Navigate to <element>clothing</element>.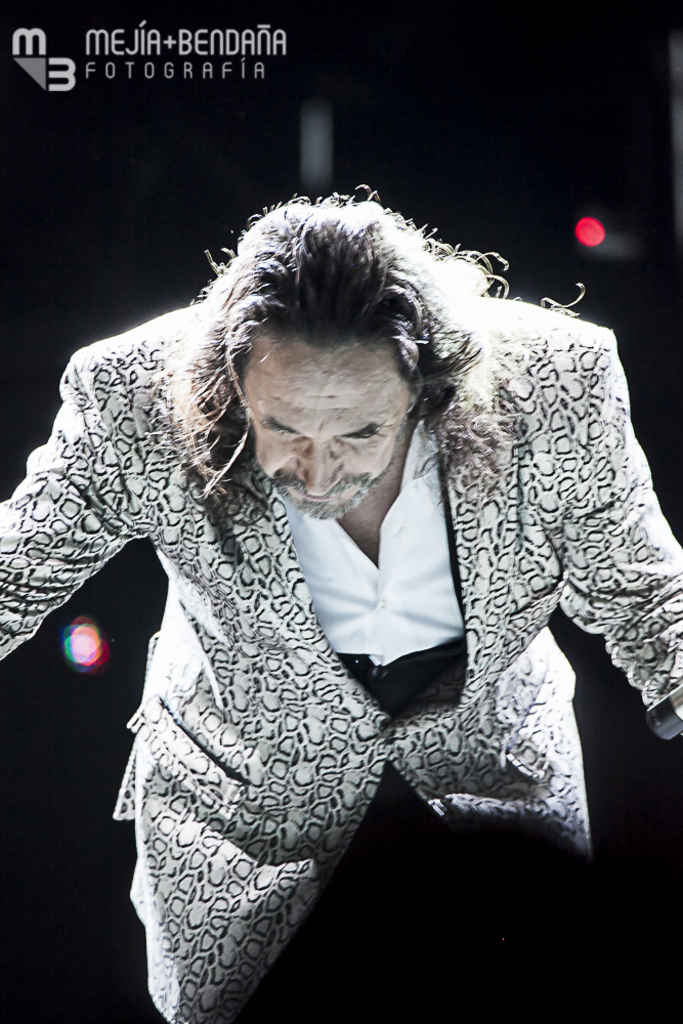
Navigation target: box(0, 281, 682, 1023).
